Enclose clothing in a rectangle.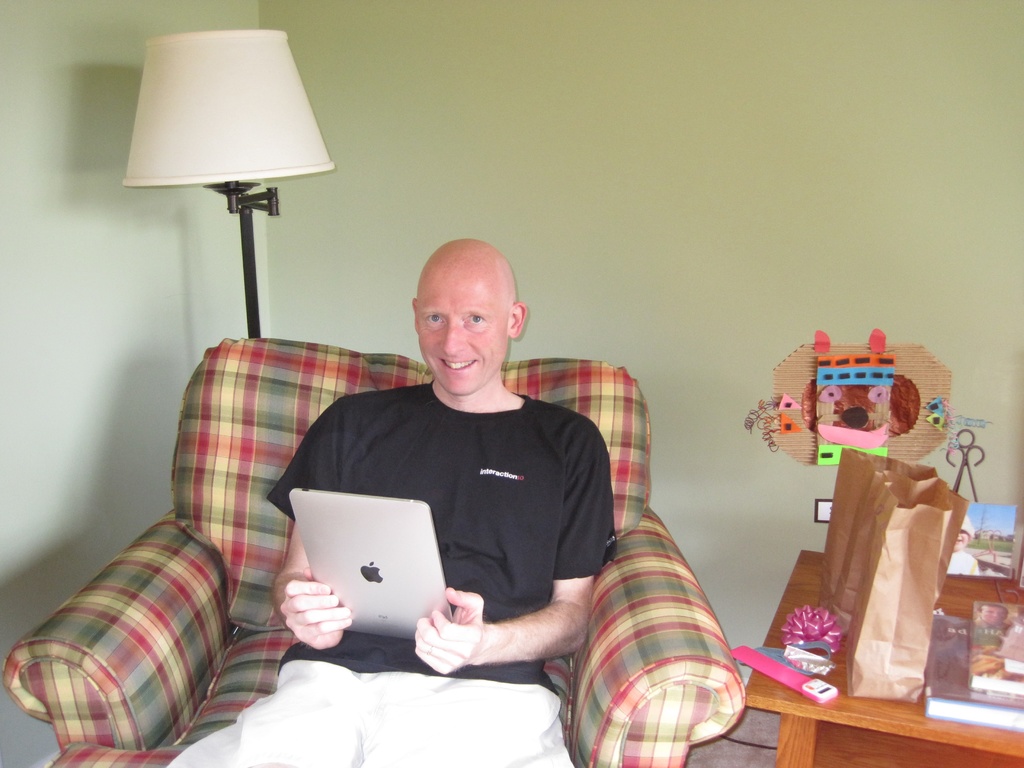
<bbox>163, 381, 616, 767</bbox>.
